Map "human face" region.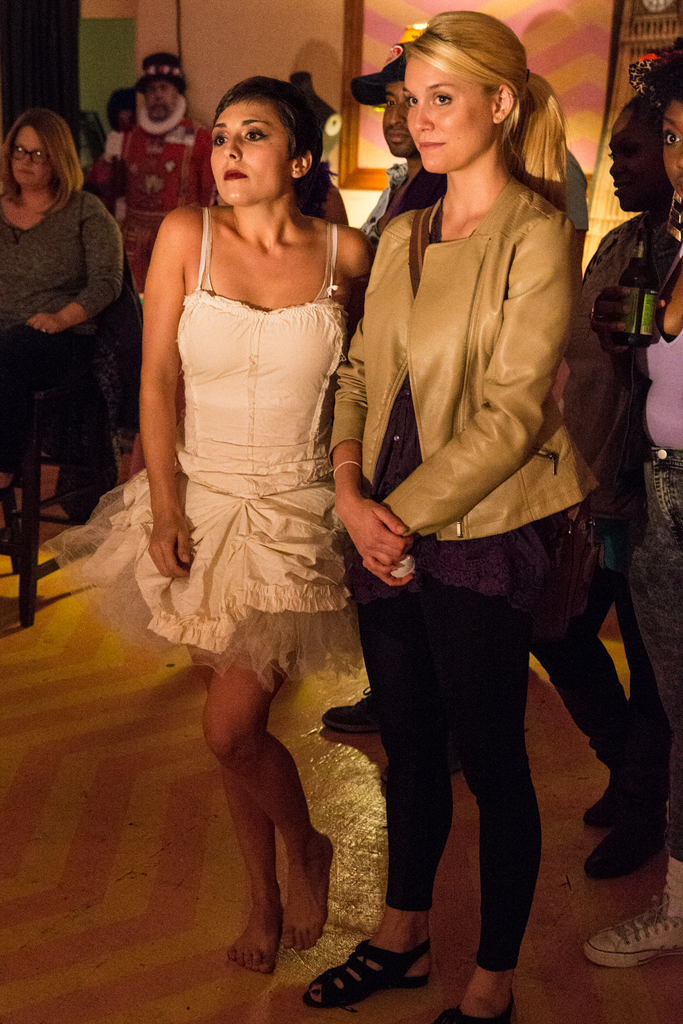
Mapped to [142,80,172,116].
